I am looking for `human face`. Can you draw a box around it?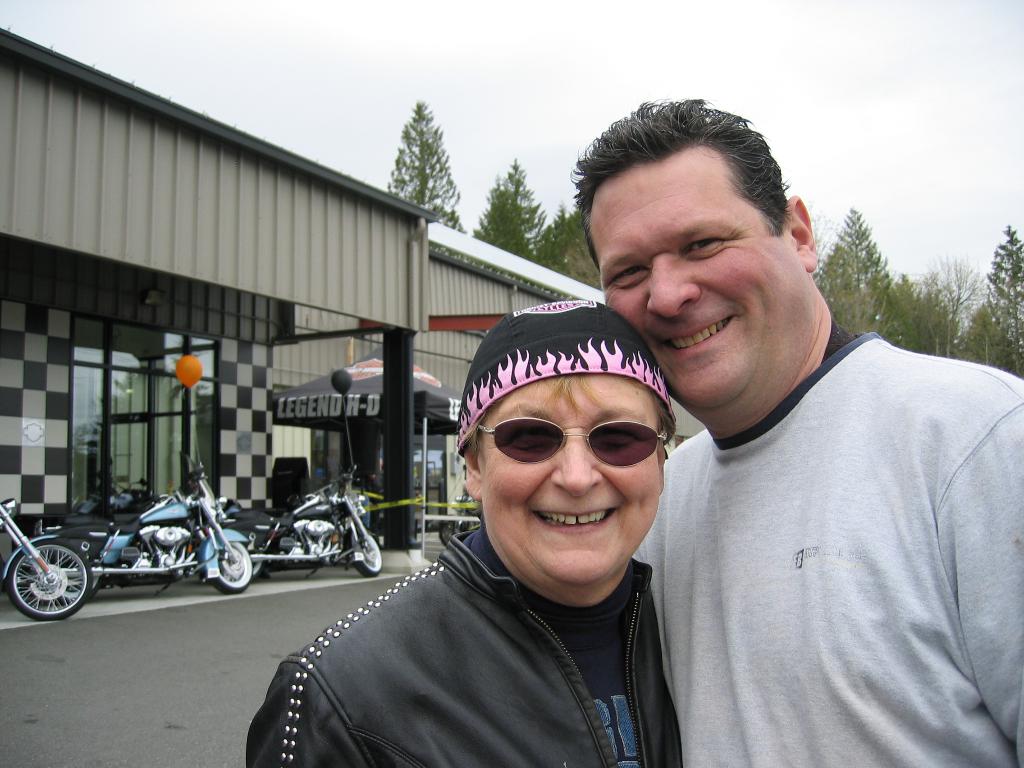
Sure, the bounding box is l=596, t=175, r=779, b=400.
